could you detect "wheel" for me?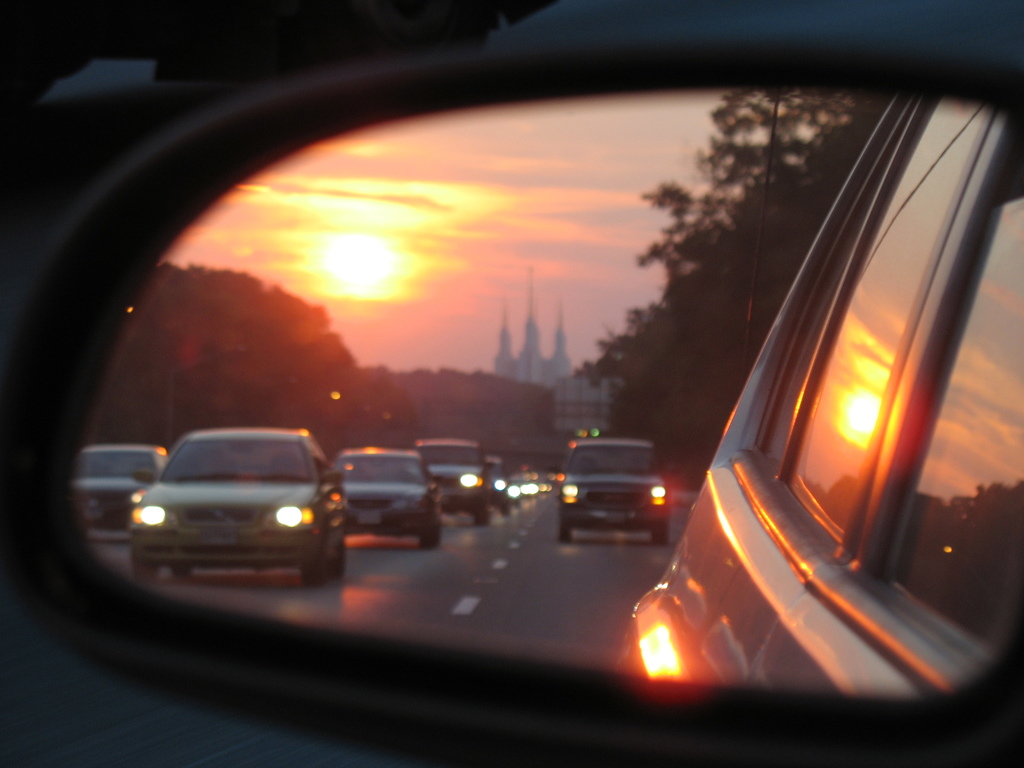
Detection result: 556/515/571/544.
